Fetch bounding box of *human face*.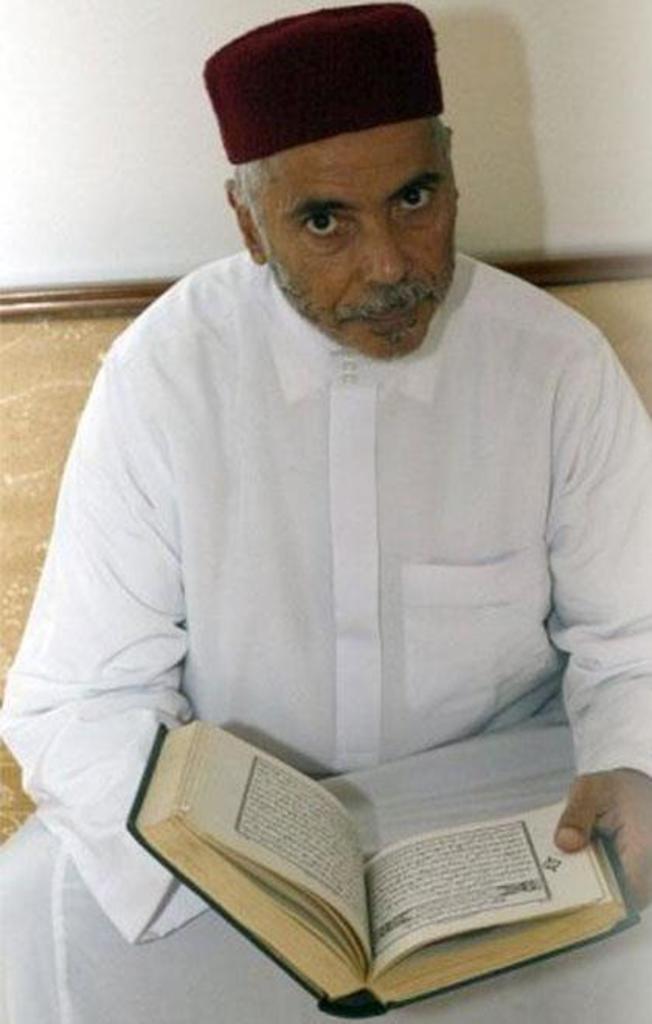
Bbox: pyautogui.locateOnScreen(259, 135, 458, 351).
